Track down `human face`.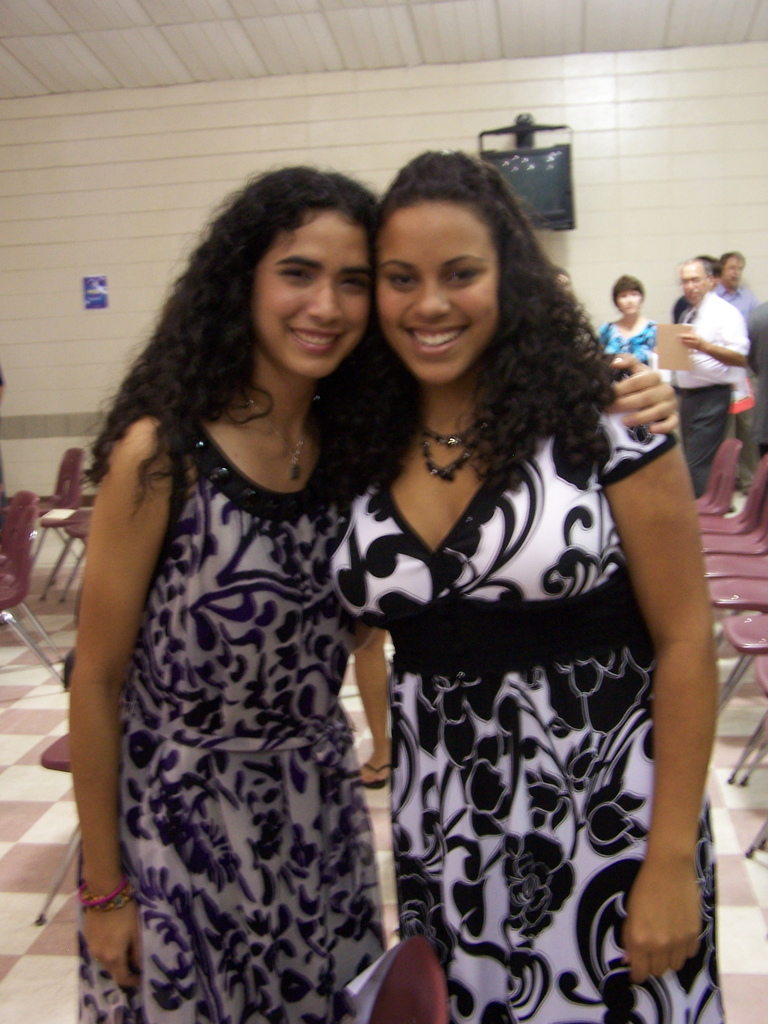
Tracked to (616,283,640,323).
